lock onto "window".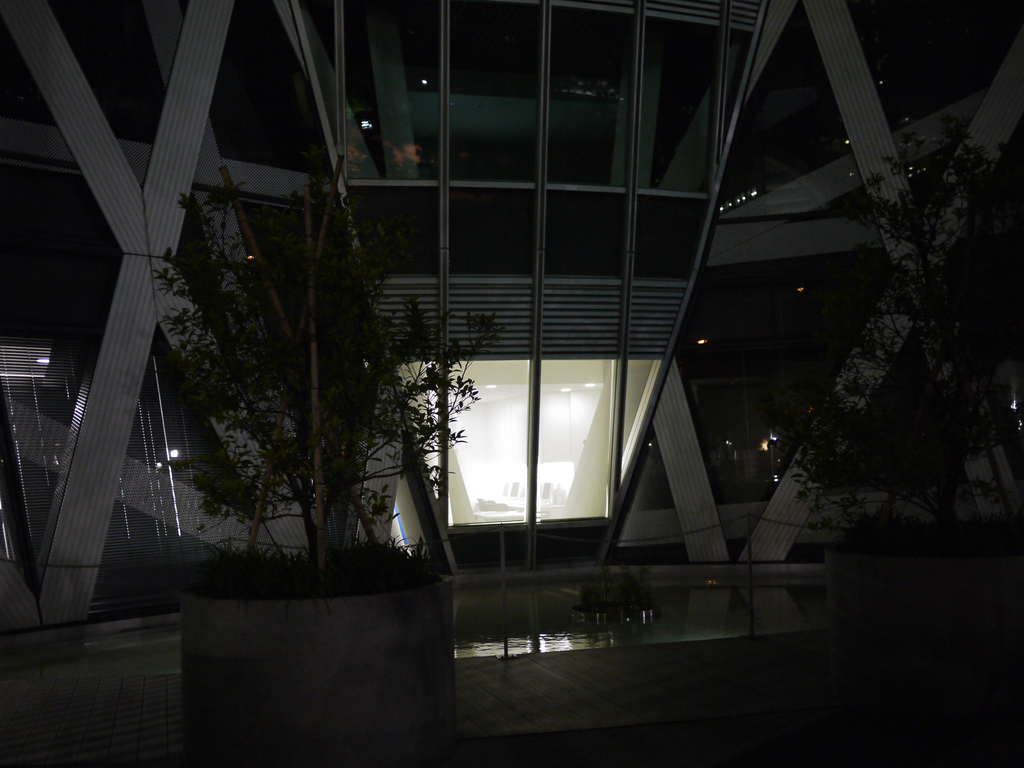
Locked: bbox=[440, 360, 628, 536].
